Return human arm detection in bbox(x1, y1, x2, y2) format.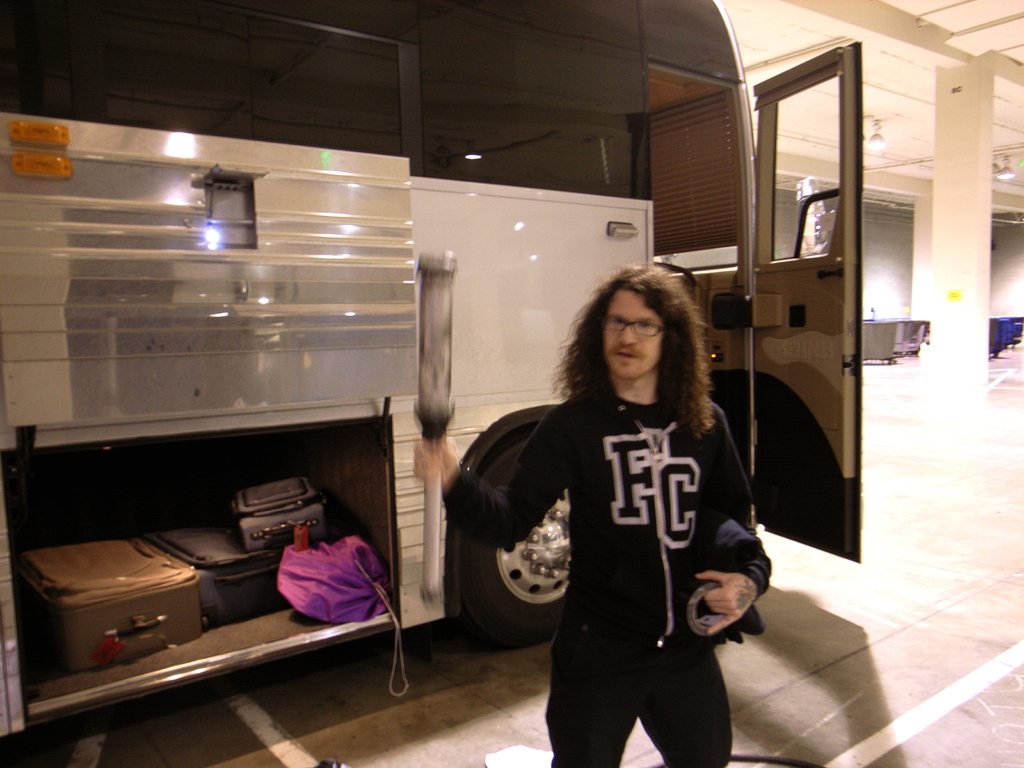
bbox(689, 419, 776, 637).
